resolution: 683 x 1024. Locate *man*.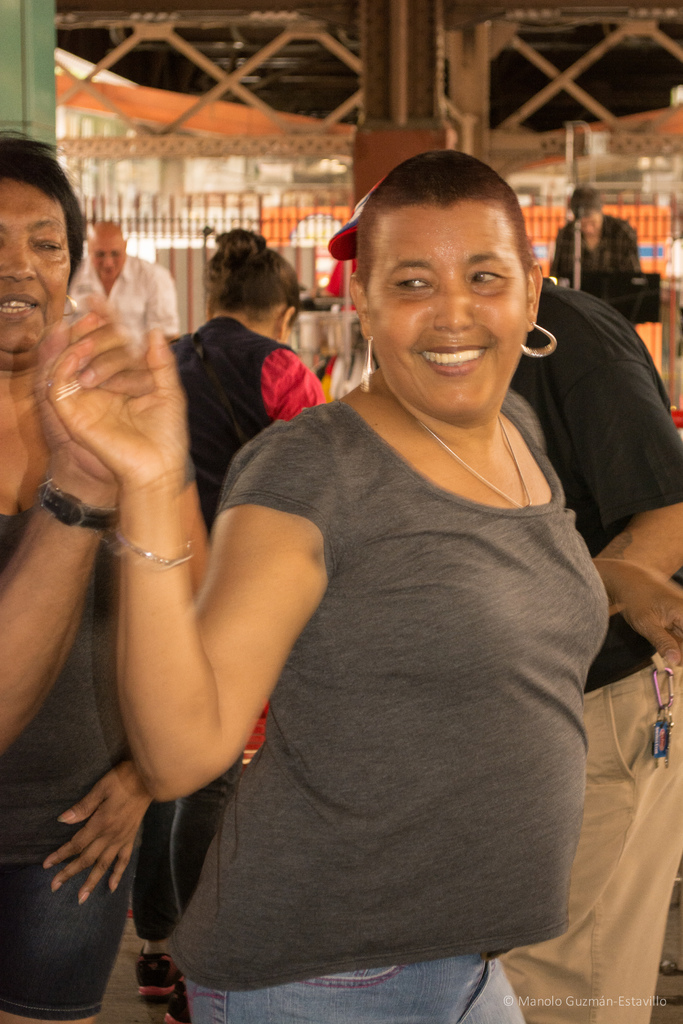
[left=323, top=171, right=682, bottom=1023].
